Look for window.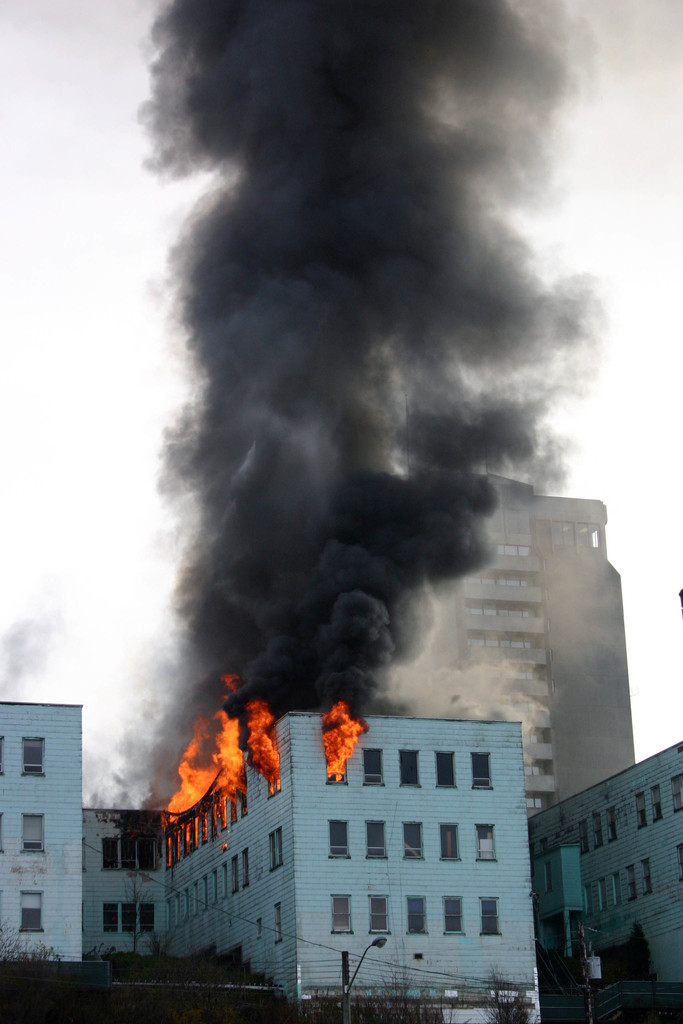
Found: [x1=614, y1=872, x2=623, y2=912].
